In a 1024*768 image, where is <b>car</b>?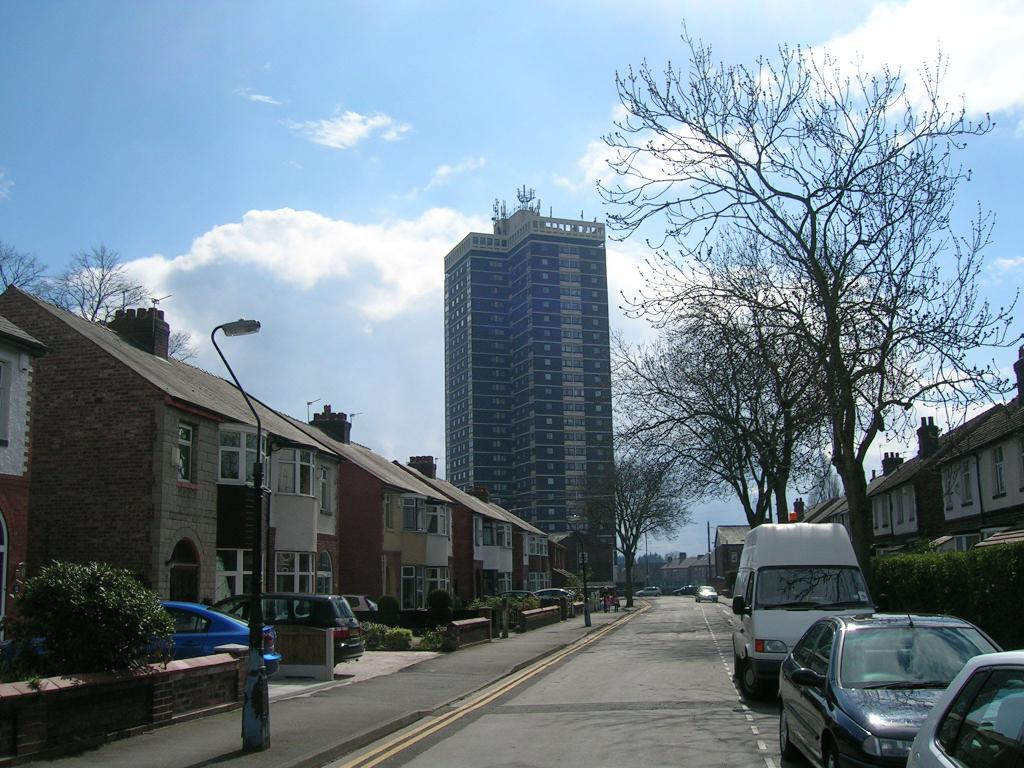
box(128, 599, 280, 681).
